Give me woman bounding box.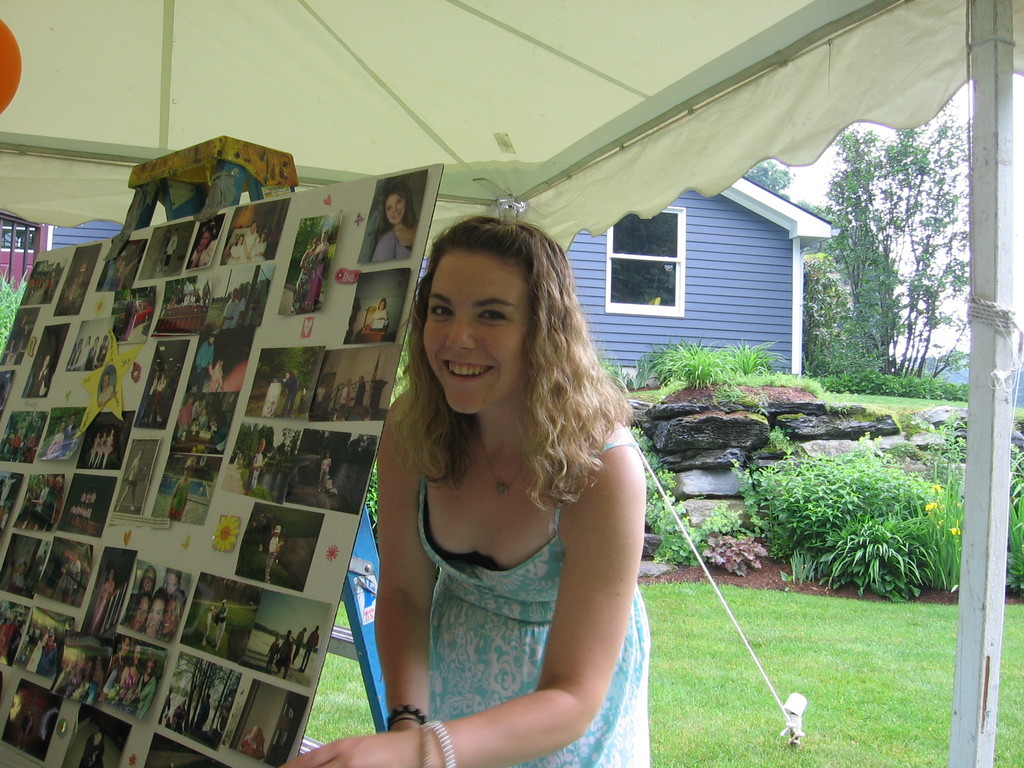
(left=118, top=644, right=138, bottom=713).
